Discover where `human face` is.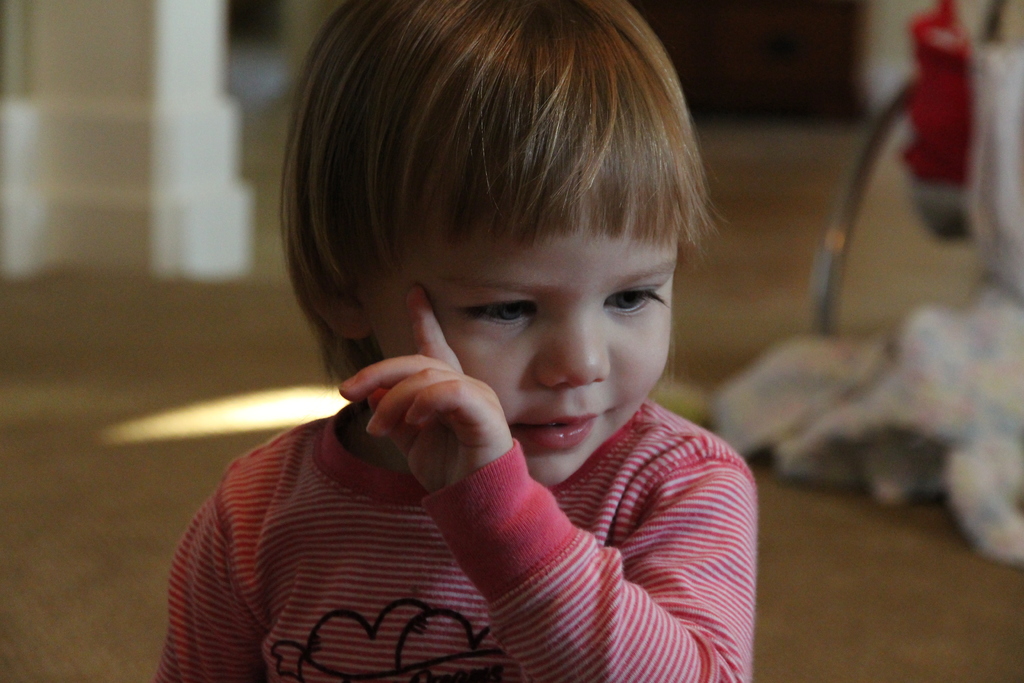
Discovered at box=[363, 222, 671, 486].
